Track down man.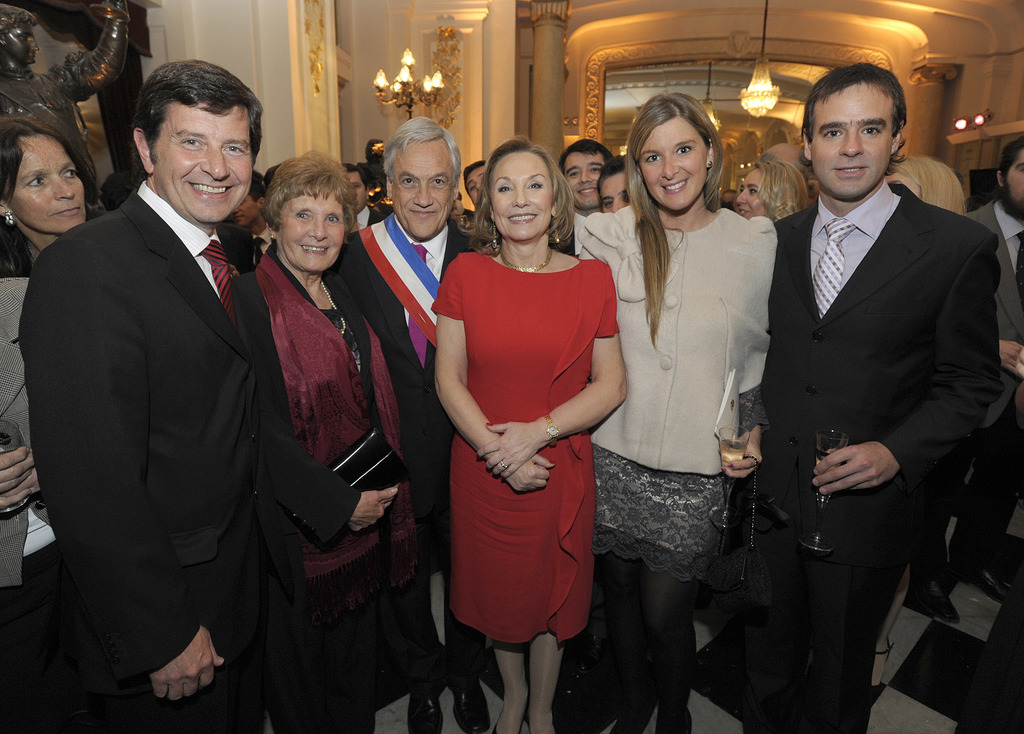
Tracked to l=908, t=136, r=1023, b=623.
